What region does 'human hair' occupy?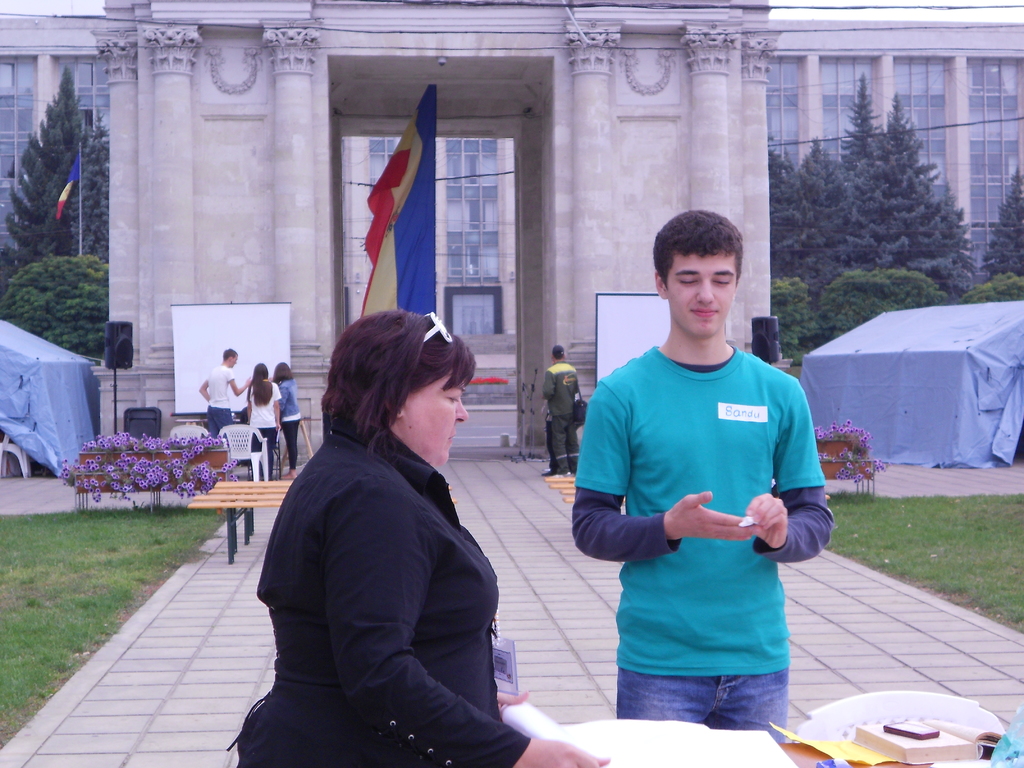
[left=648, top=207, right=749, bottom=309].
